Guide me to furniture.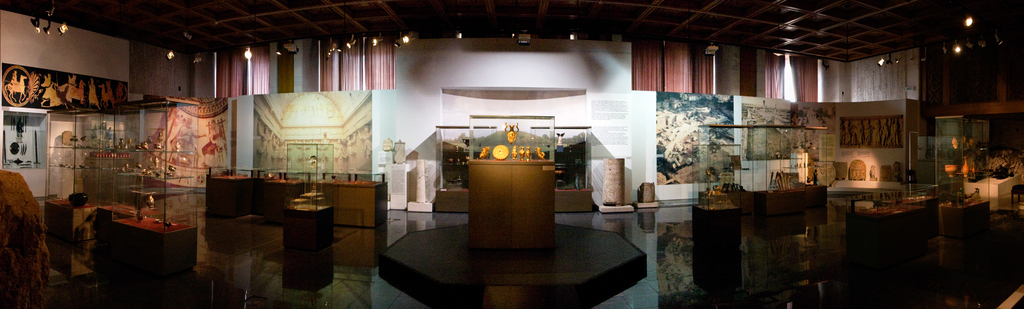
Guidance: 691/194/744/250.
